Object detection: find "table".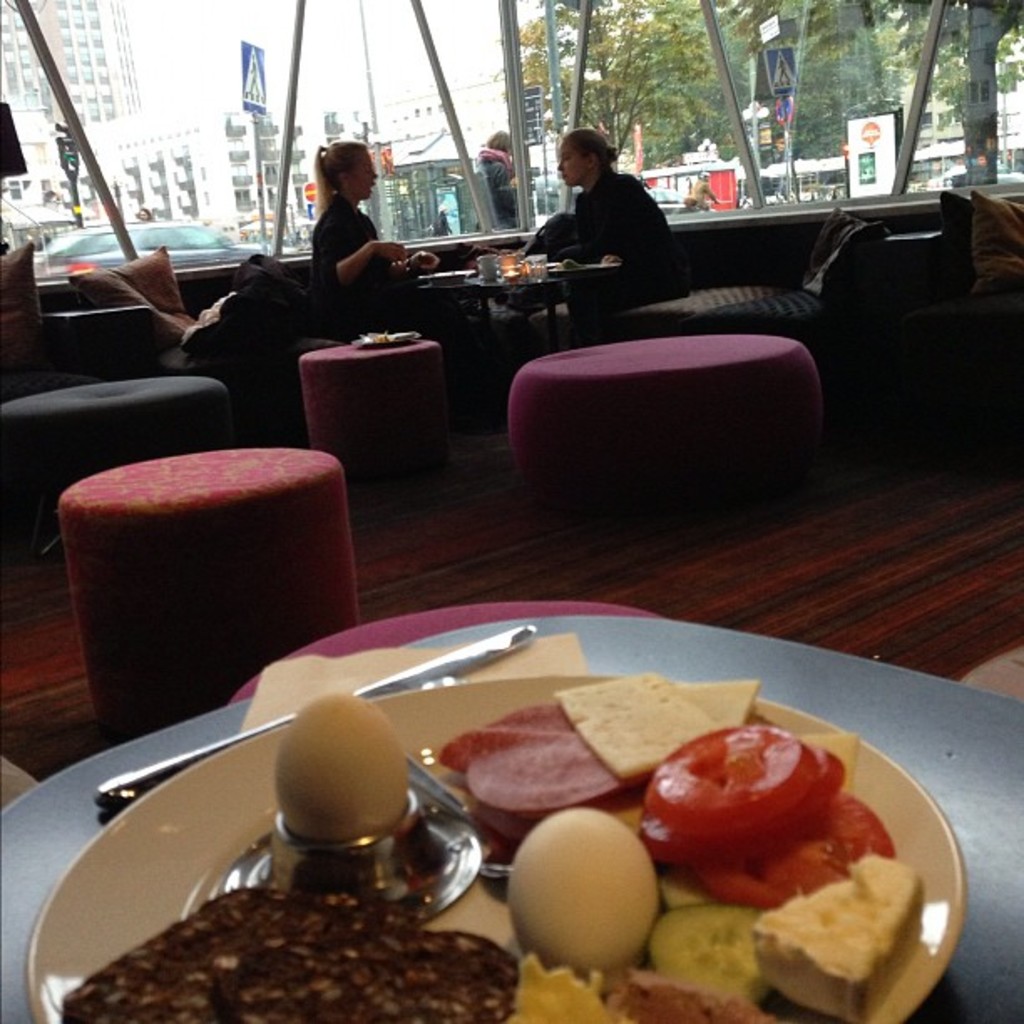
[880,218,944,289].
